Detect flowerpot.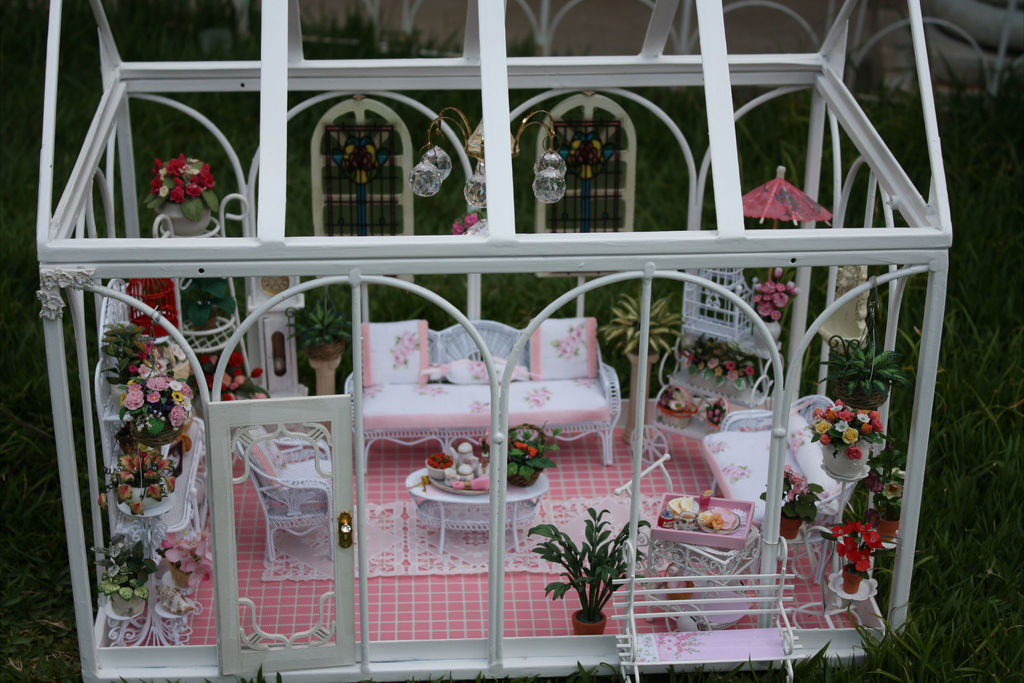
Detected at (129,419,181,445).
